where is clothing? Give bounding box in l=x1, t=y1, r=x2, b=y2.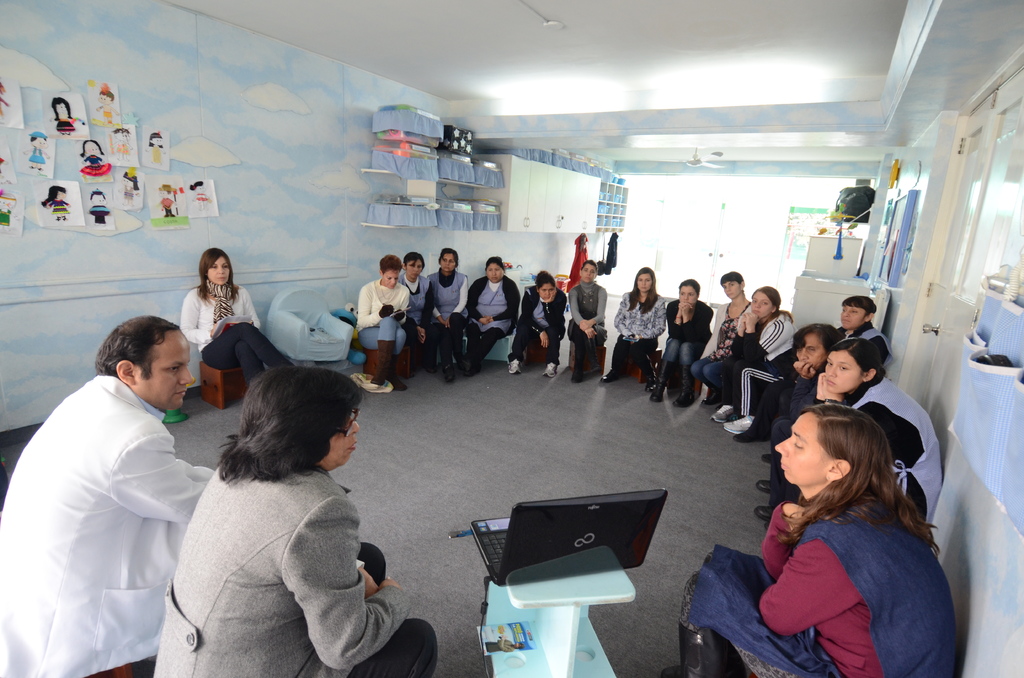
l=655, t=292, r=724, b=400.
